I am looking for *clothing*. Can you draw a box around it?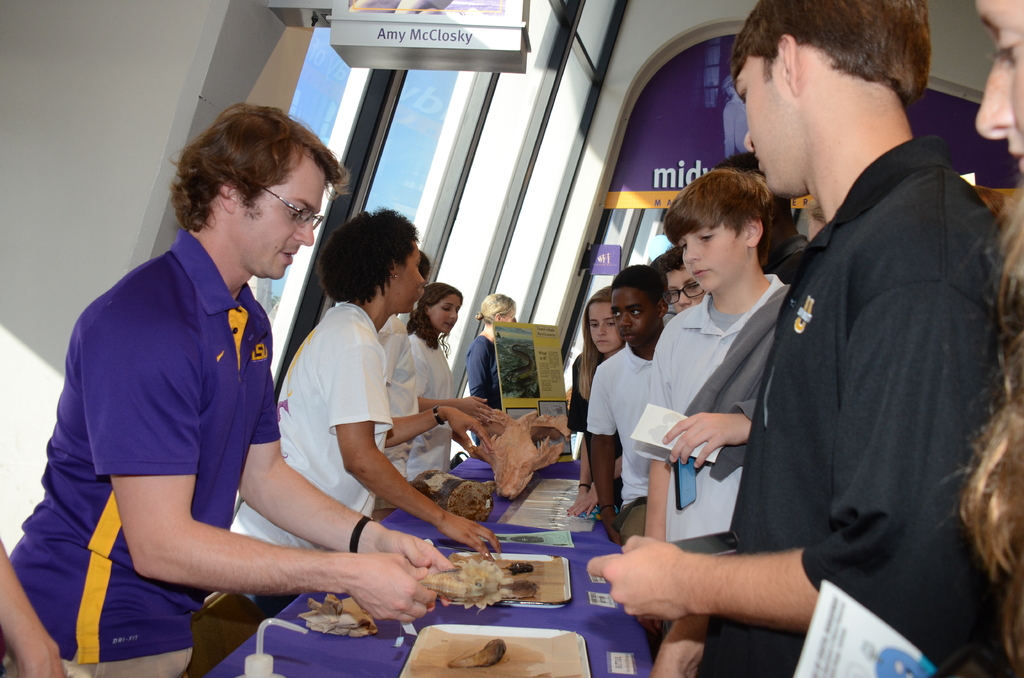
Sure, the bounding box is [x1=411, y1=328, x2=453, y2=471].
